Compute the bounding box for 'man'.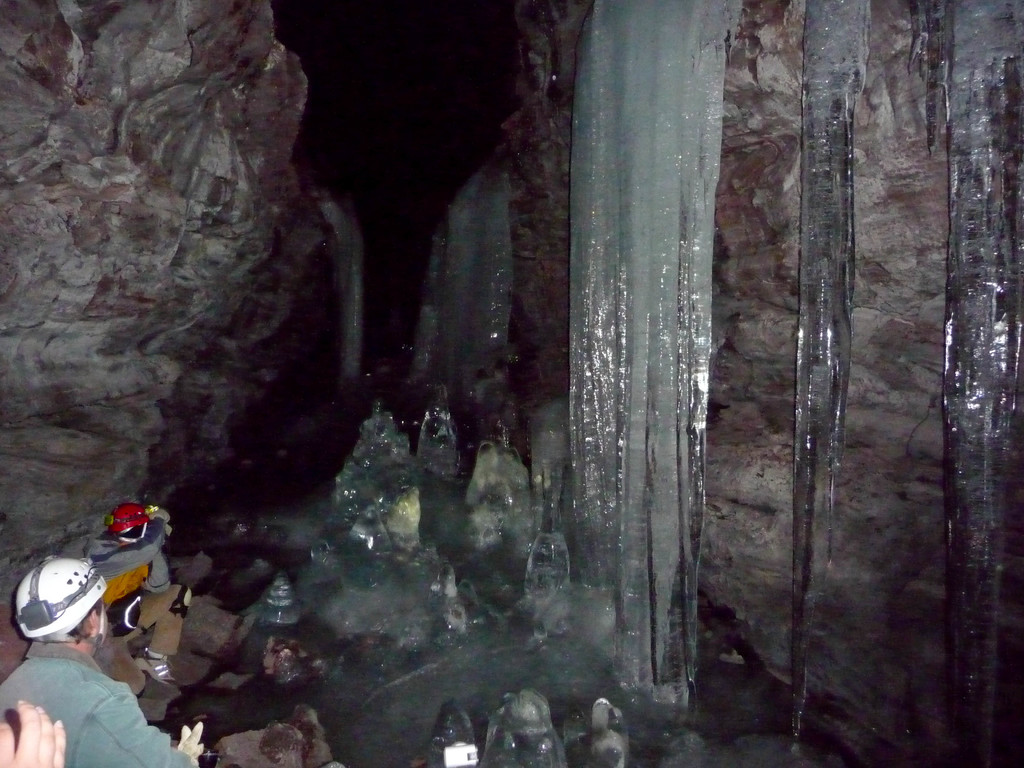
select_region(86, 508, 193, 685).
